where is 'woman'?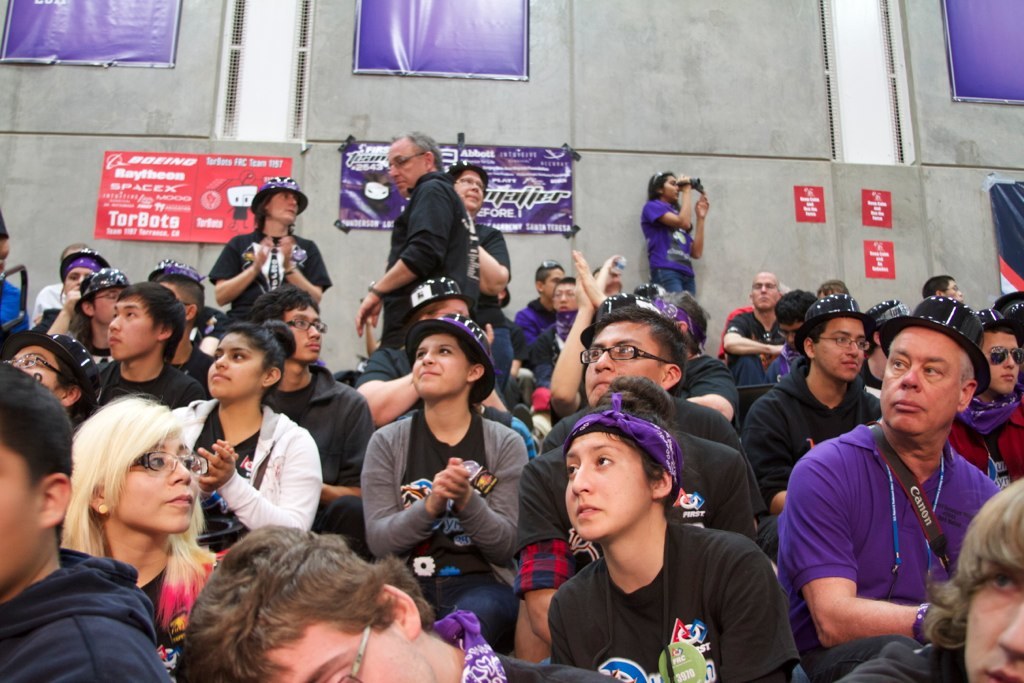
[640, 169, 716, 291].
